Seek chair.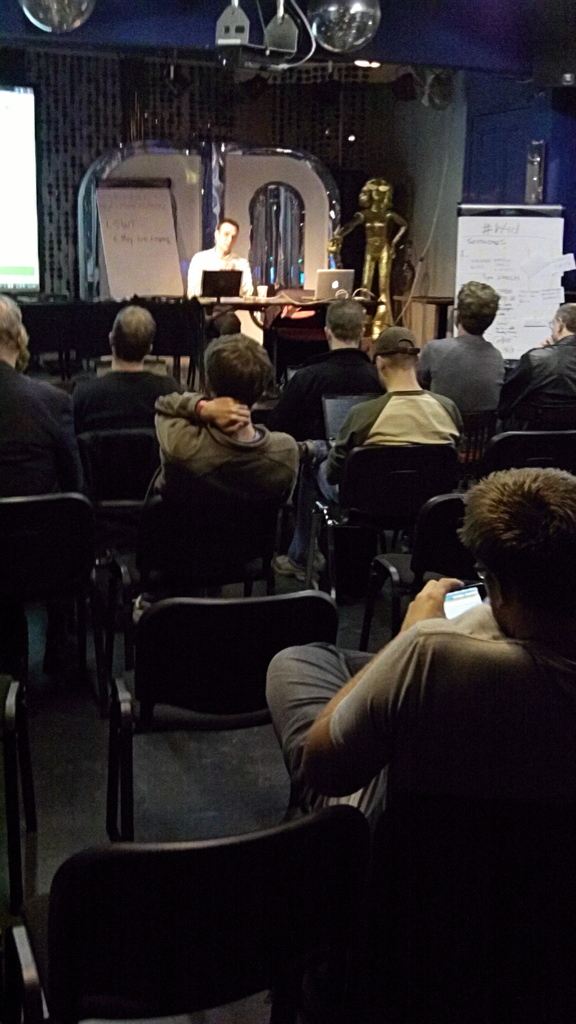
pyautogui.locateOnScreen(491, 435, 575, 479).
